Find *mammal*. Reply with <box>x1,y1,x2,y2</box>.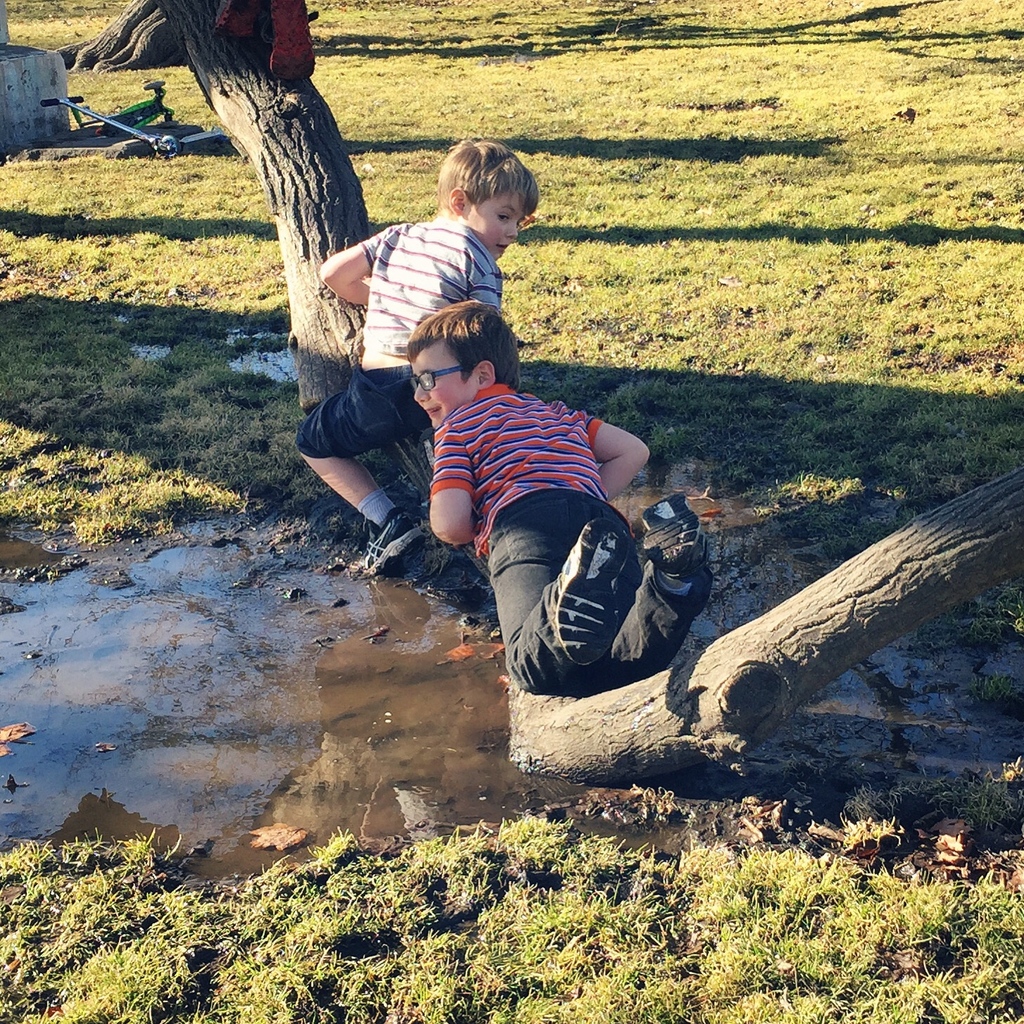
<box>290,134,538,570</box>.
